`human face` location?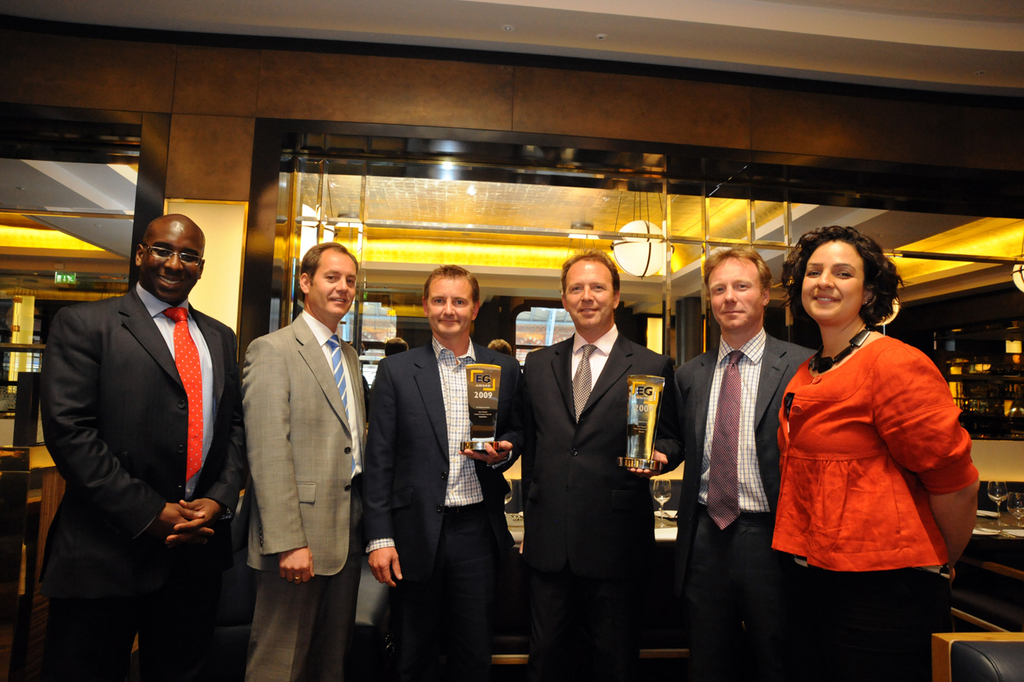
bbox=[564, 259, 613, 326]
